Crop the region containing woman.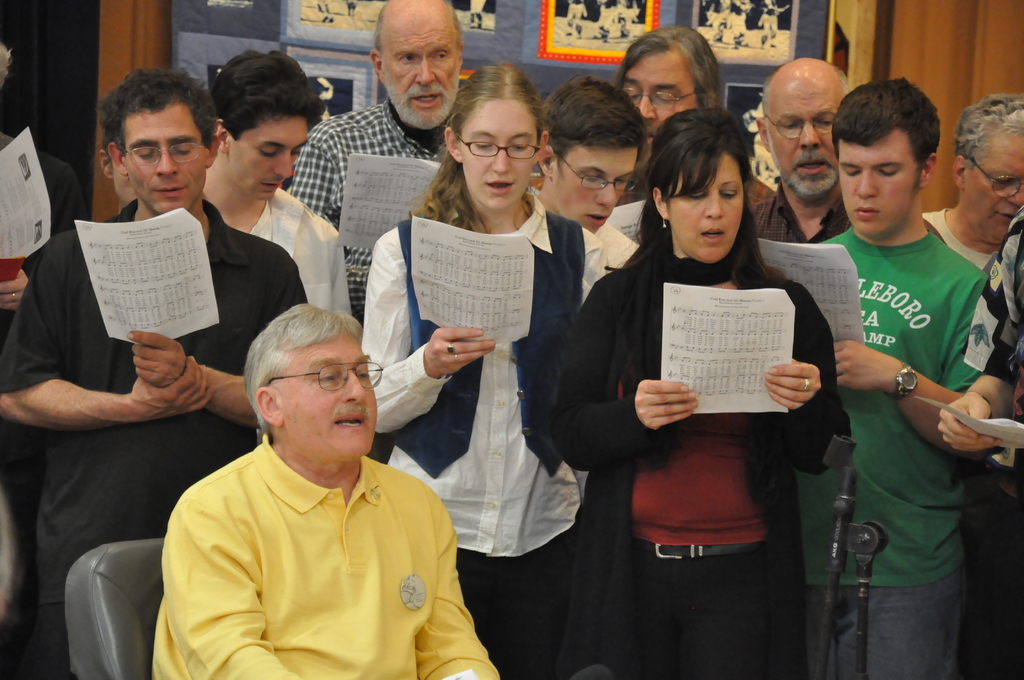
Crop region: <region>579, 113, 843, 657</region>.
